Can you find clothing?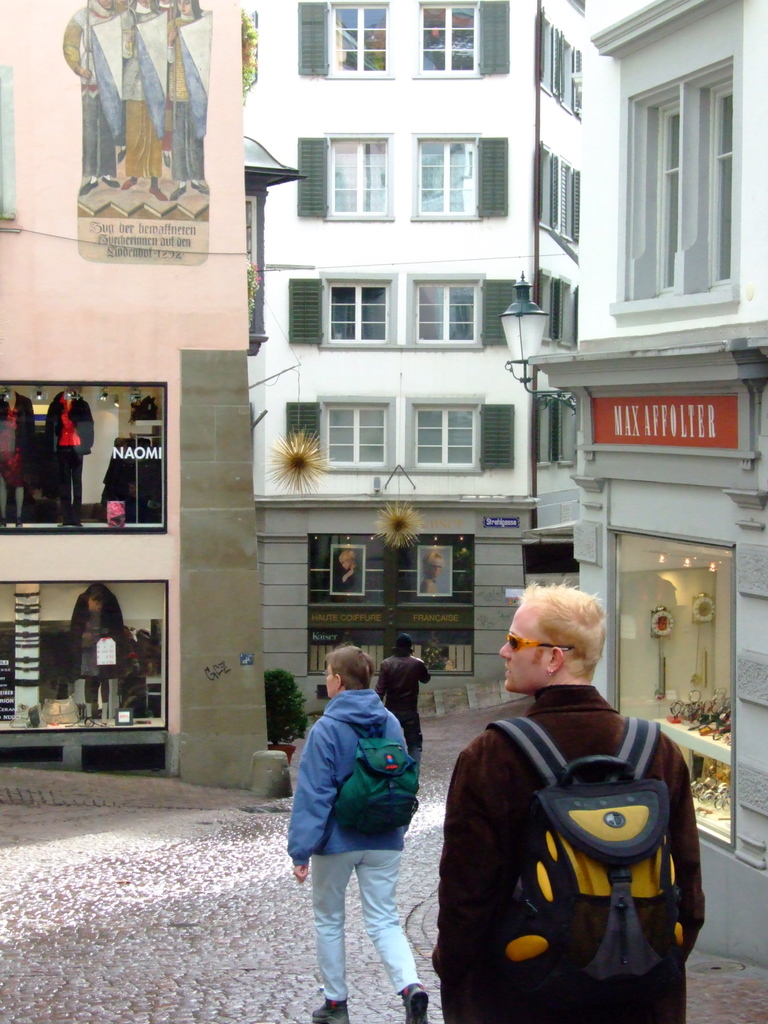
Yes, bounding box: x1=282 y1=685 x2=427 y2=989.
